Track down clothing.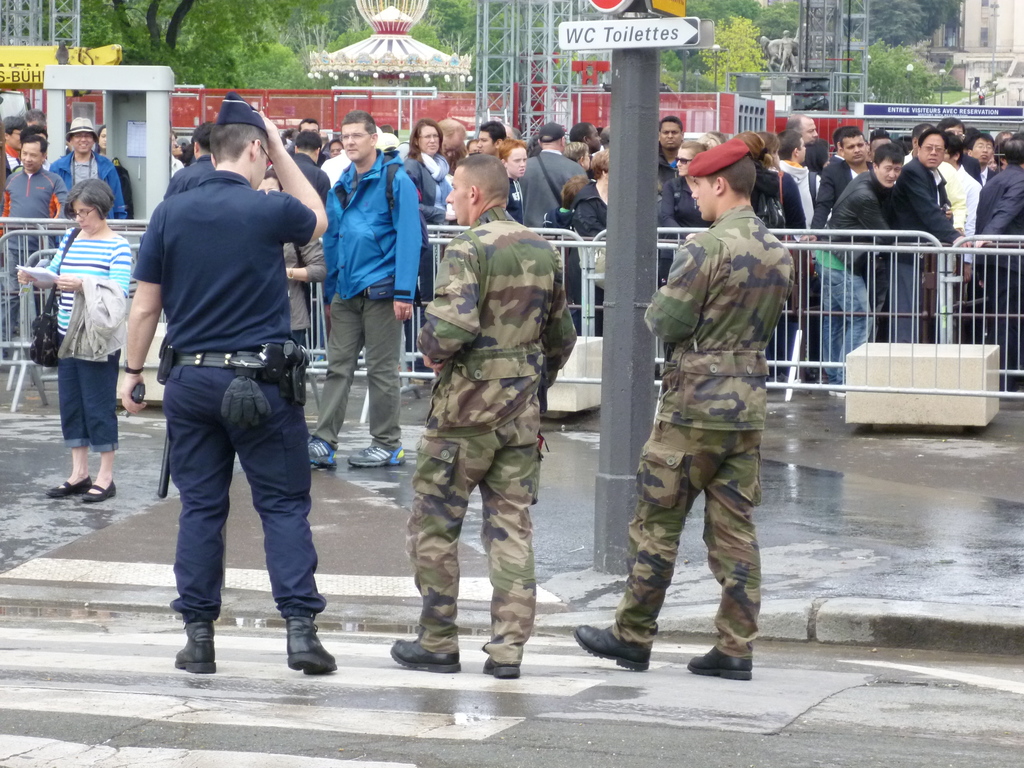
Tracked to BBox(781, 164, 817, 232).
